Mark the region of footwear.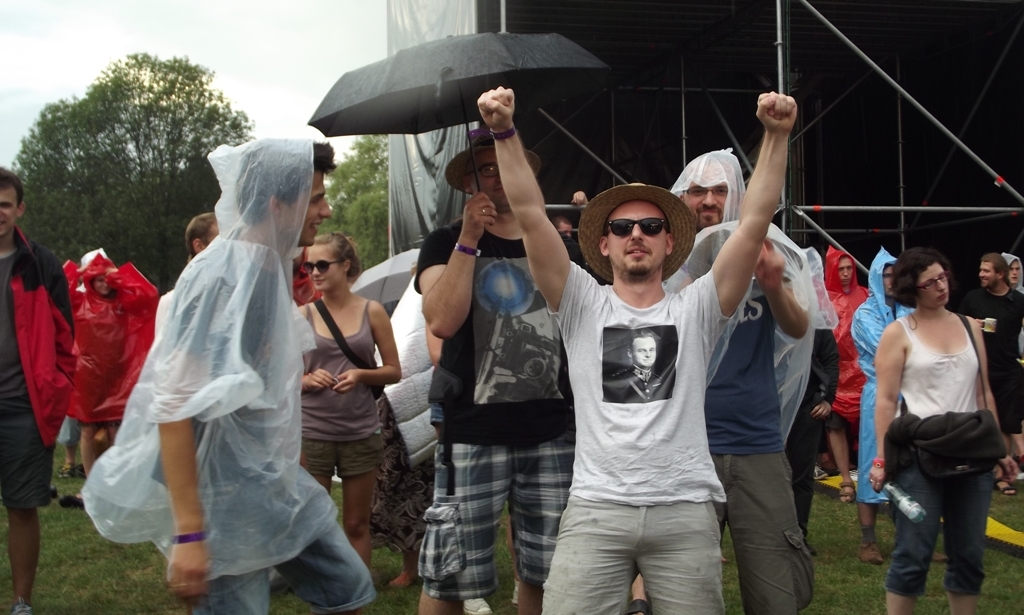
Region: detection(461, 595, 499, 614).
